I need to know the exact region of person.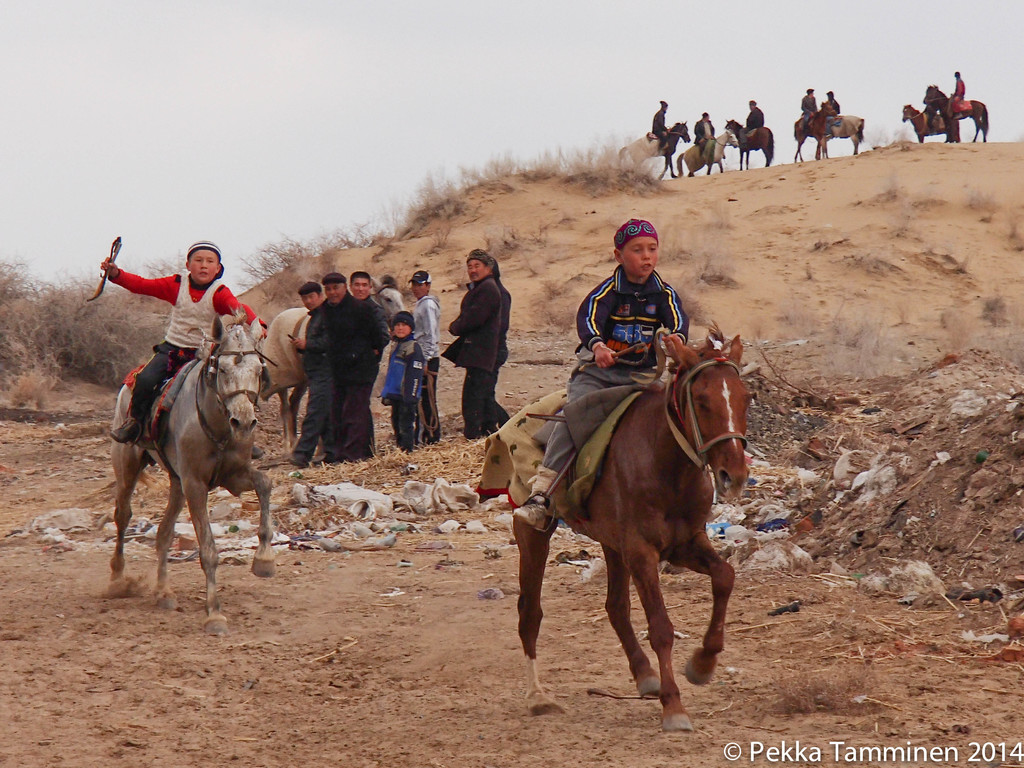
Region: {"x1": 99, "y1": 243, "x2": 268, "y2": 451}.
